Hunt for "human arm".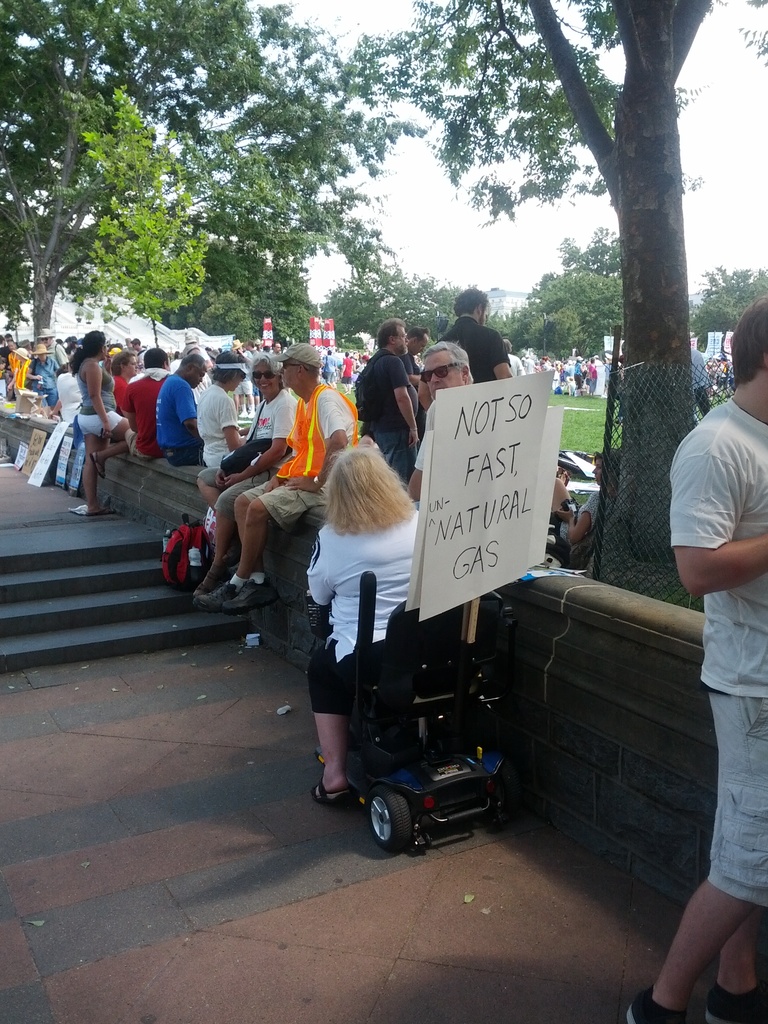
Hunted down at (x1=390, y1=356, x2=429, y2=447).
